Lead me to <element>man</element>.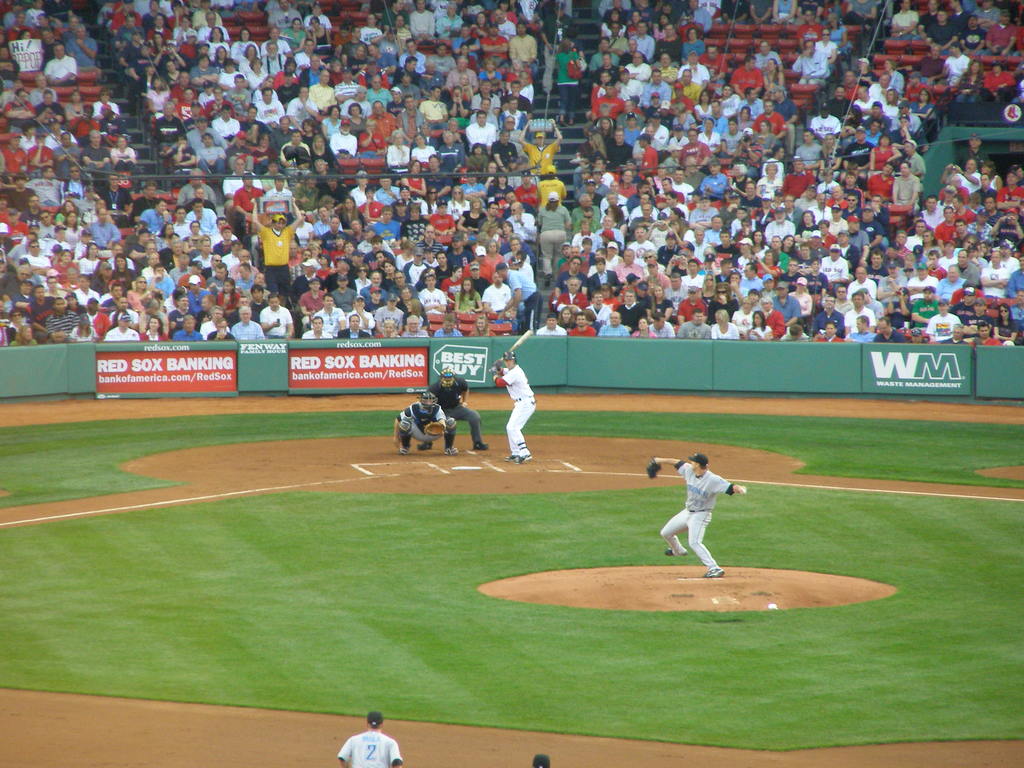
Lead to select_region(945, 37, 973, 84).
